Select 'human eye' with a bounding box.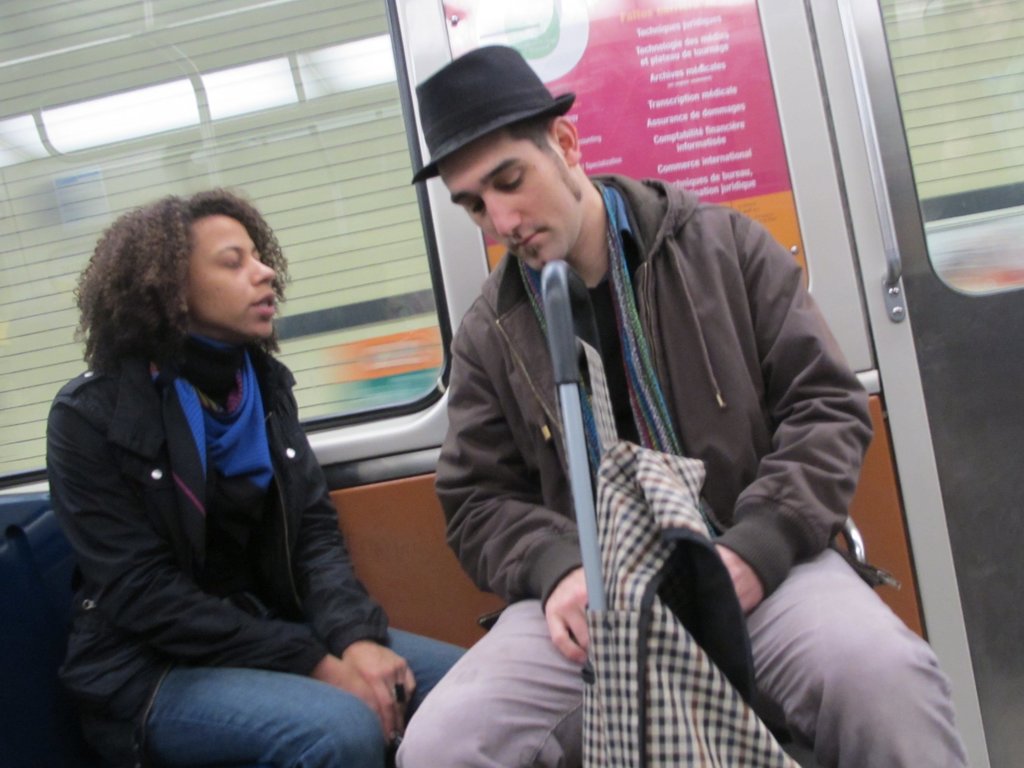
[219, 252, 243, 271].
